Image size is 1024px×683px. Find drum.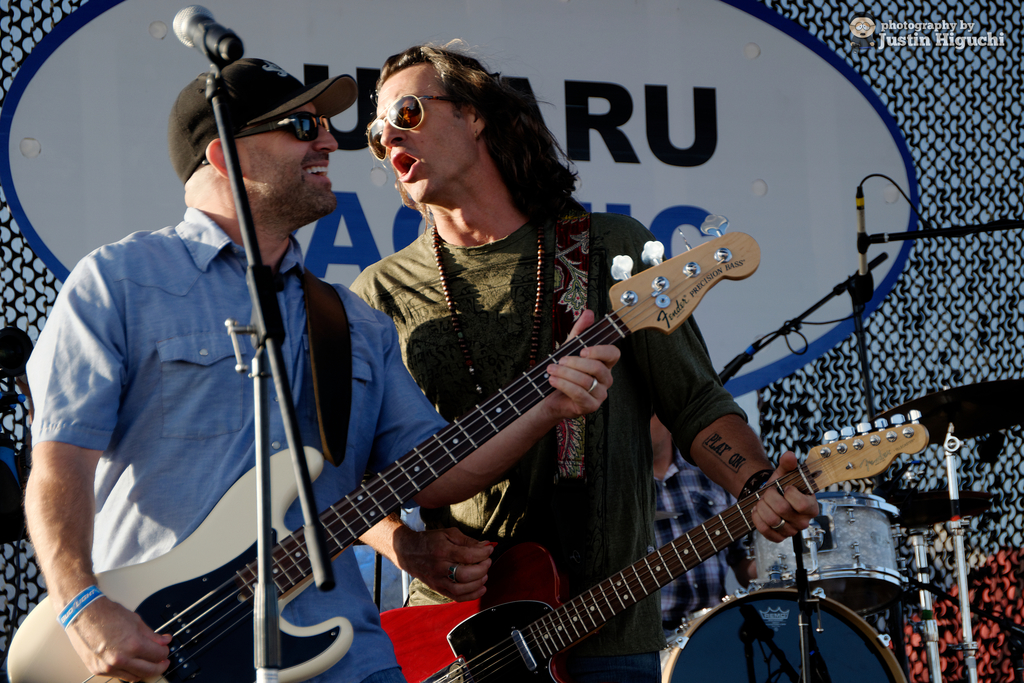
bbox=(655, 582, 922, 682).
